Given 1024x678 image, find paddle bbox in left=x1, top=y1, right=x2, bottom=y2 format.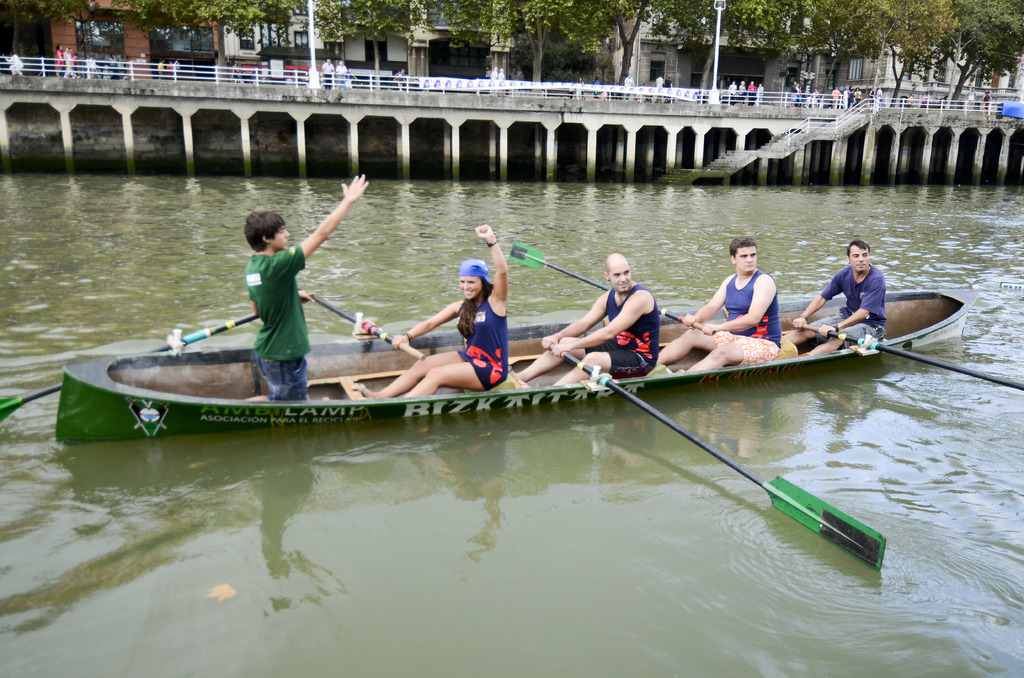
left=316, top=293, right=424, bottom=360.
